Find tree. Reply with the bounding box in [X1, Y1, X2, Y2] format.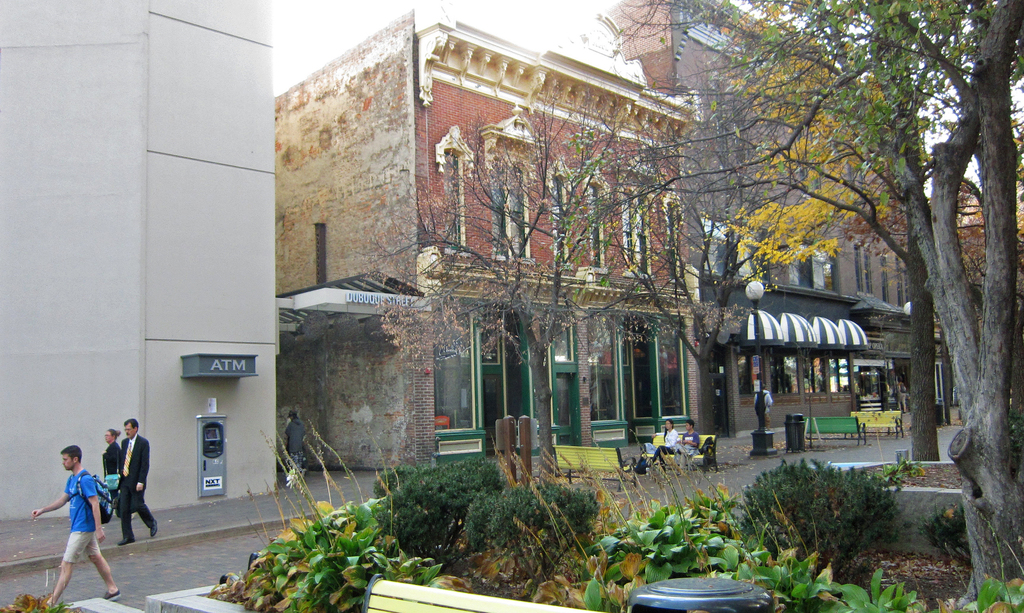
[588, 0, 942, 460].
